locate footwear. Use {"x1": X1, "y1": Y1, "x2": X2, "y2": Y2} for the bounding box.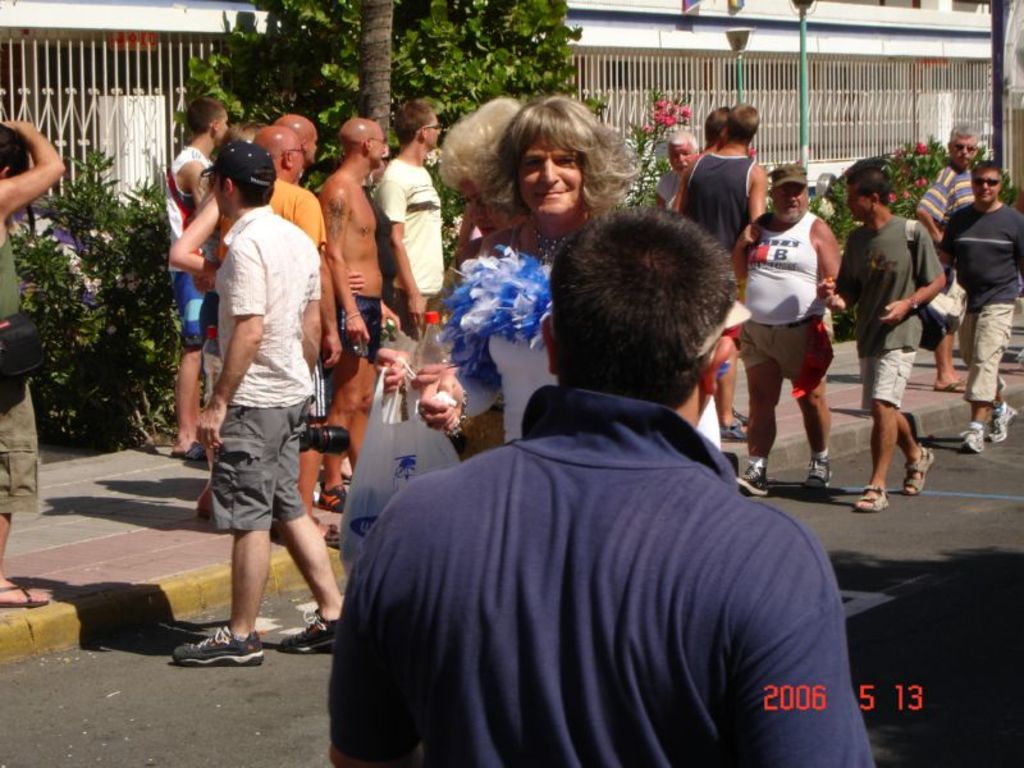
{"x1": 168, "y1": 626, "x2": 268, "y2": 667}.
